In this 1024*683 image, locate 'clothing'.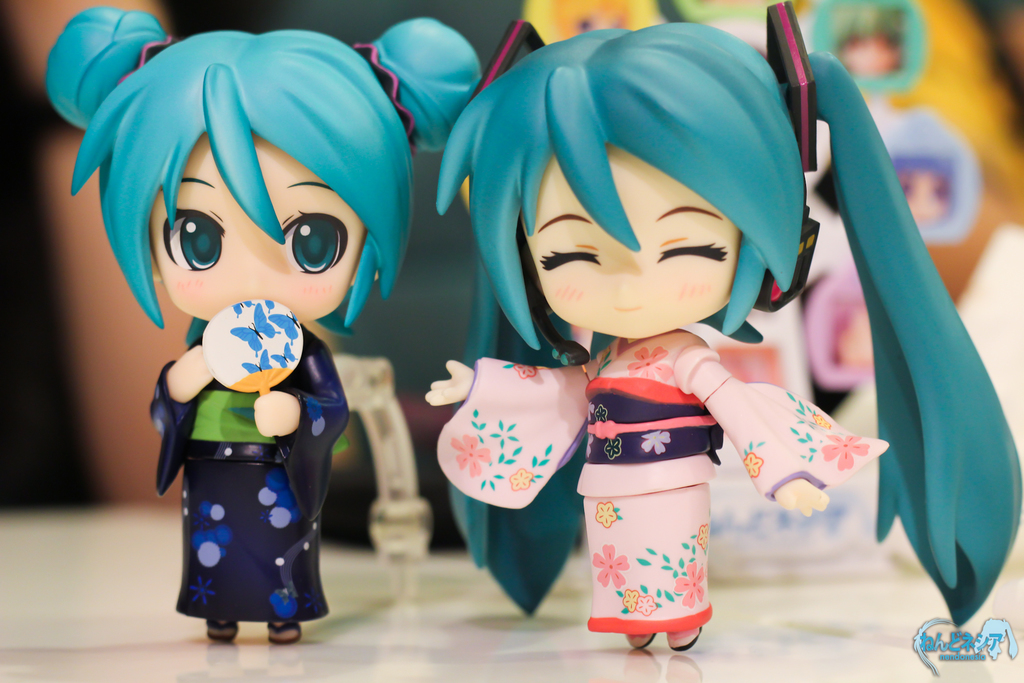
Bounding box: [left=435, top=327, right=886, bottom=625].
